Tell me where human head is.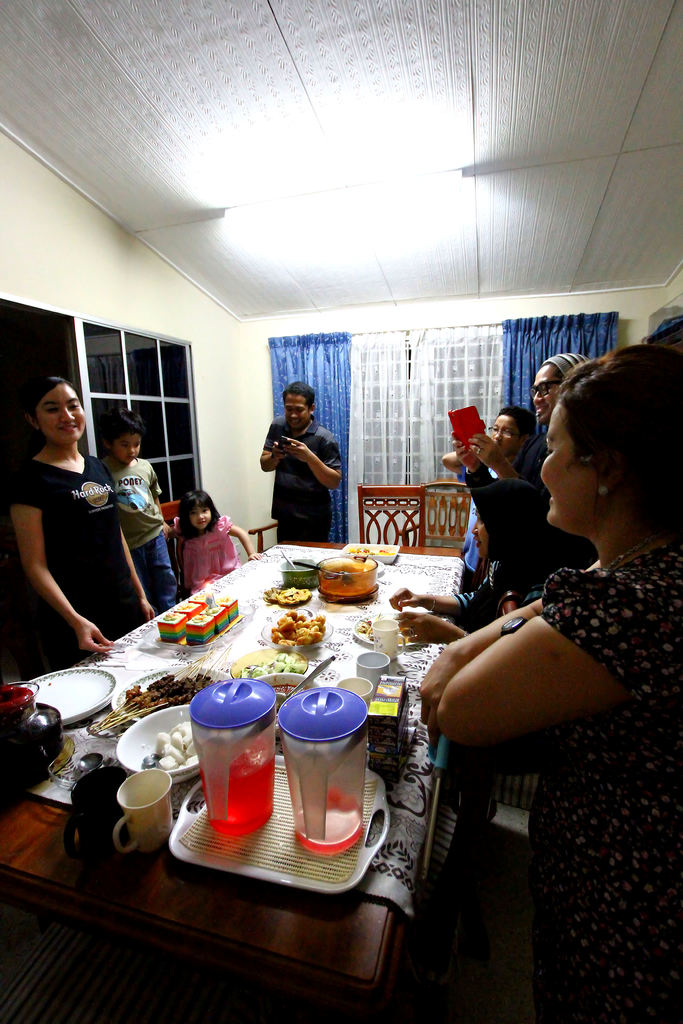
human head is at bbox=(283, 382, 317, 435).
